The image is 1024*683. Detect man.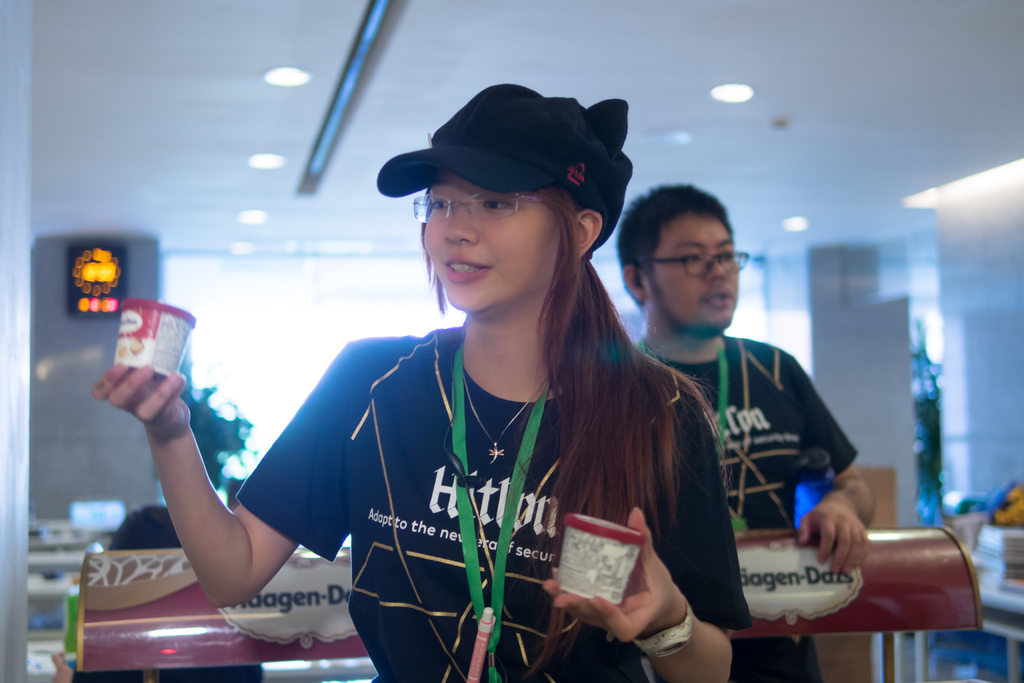
Detection: <region>640, 210, 881, 633</region>.
